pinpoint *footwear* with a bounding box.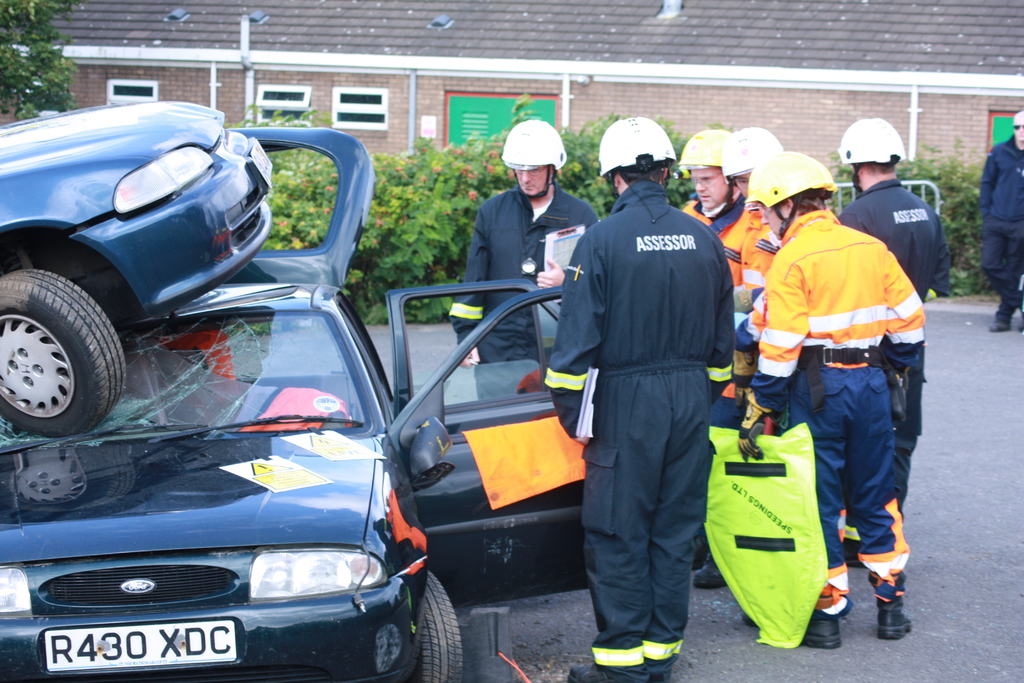
564,656,643,682.
